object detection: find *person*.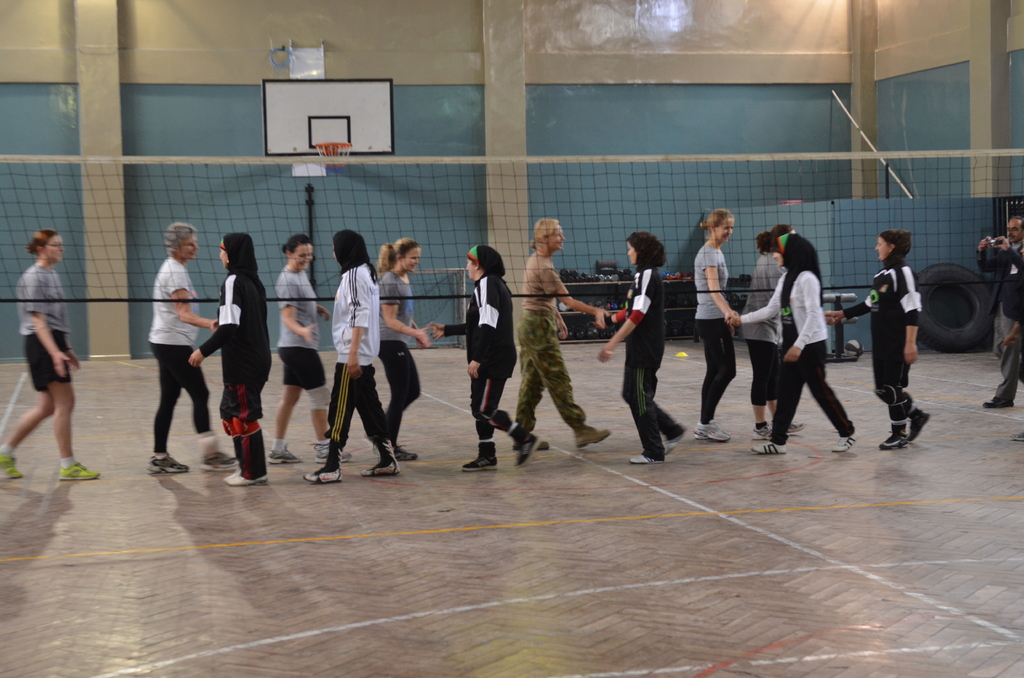
<bbox>510, 215, 609, 448</bbox>.
